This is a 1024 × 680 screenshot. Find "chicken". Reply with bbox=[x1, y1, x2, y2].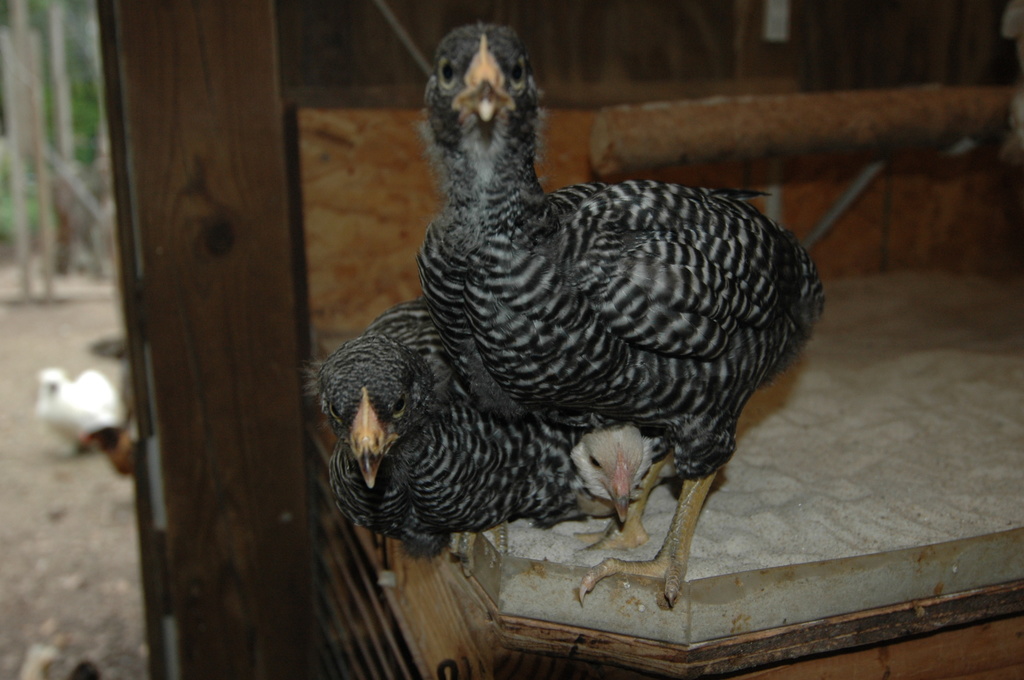
bbox=[294, 295, 626, 572].
